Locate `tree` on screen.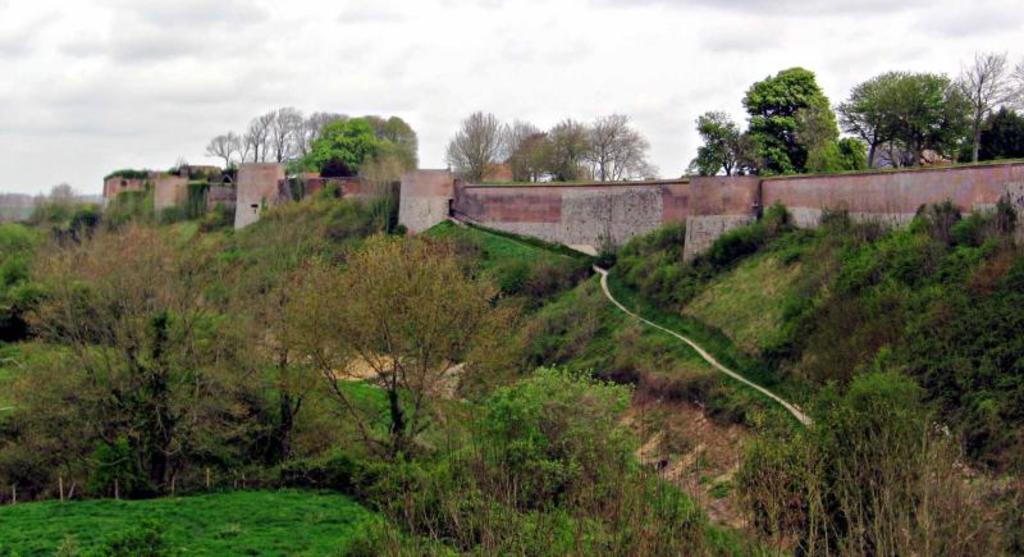
On screen at rect(689, 142, 721, 173).
